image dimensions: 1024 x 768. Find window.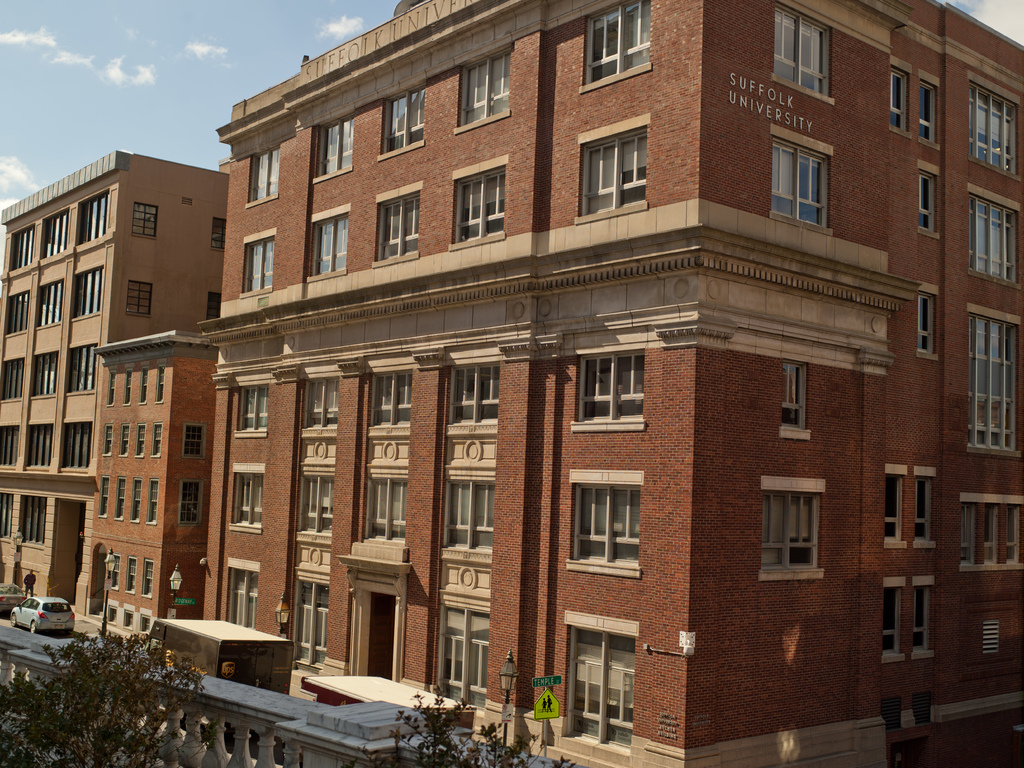
<bbox>372, 478, 406, 545</bbox>.
